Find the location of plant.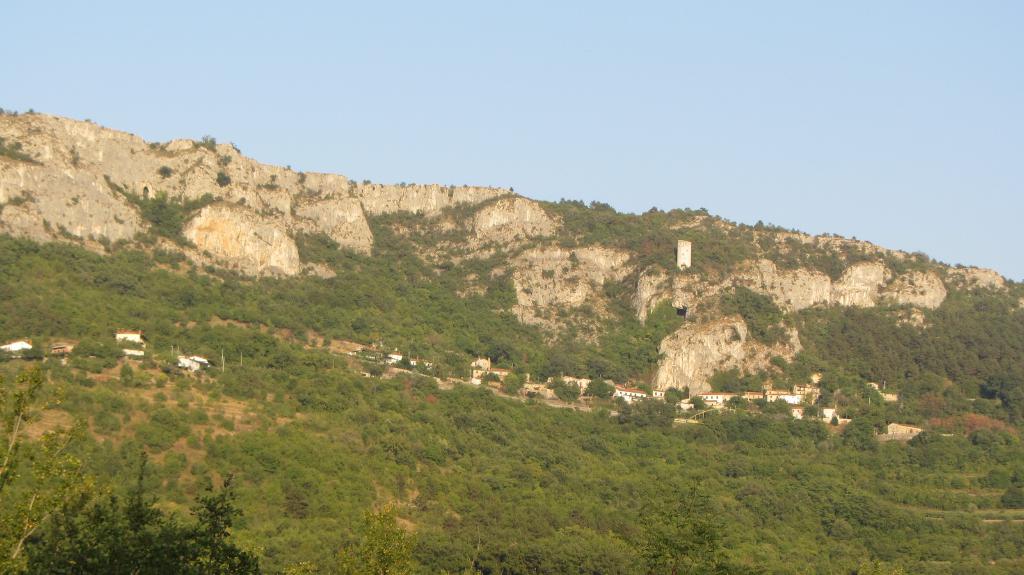
Location: {"x1": 447, "y1": 183, "x2": 452, "y2": 196}.
